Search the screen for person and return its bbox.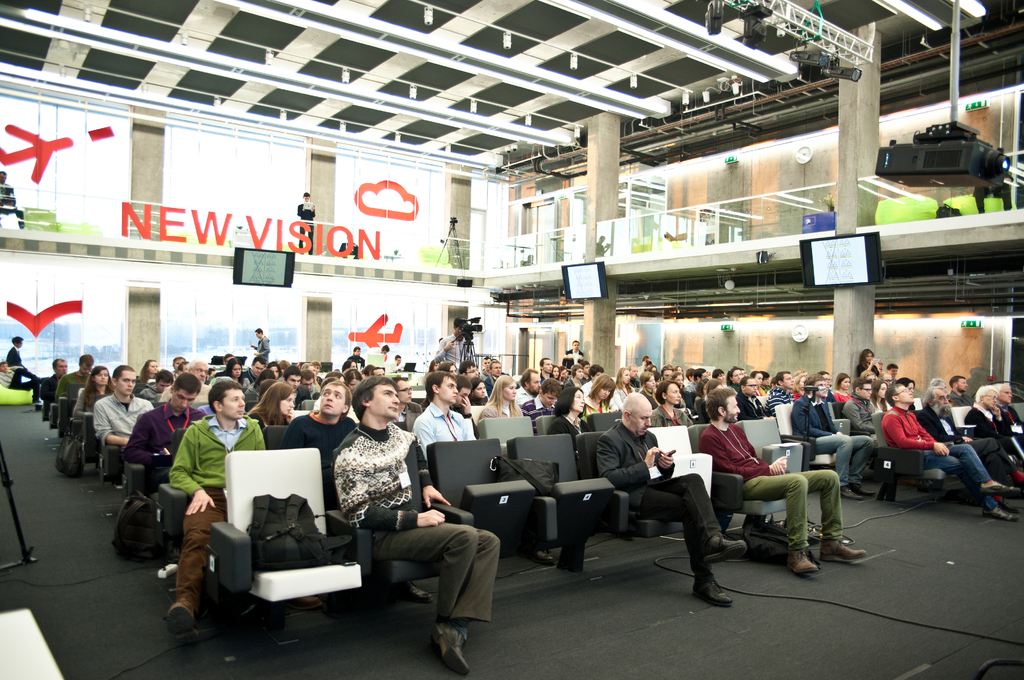
Found: [297,190,319,255].
